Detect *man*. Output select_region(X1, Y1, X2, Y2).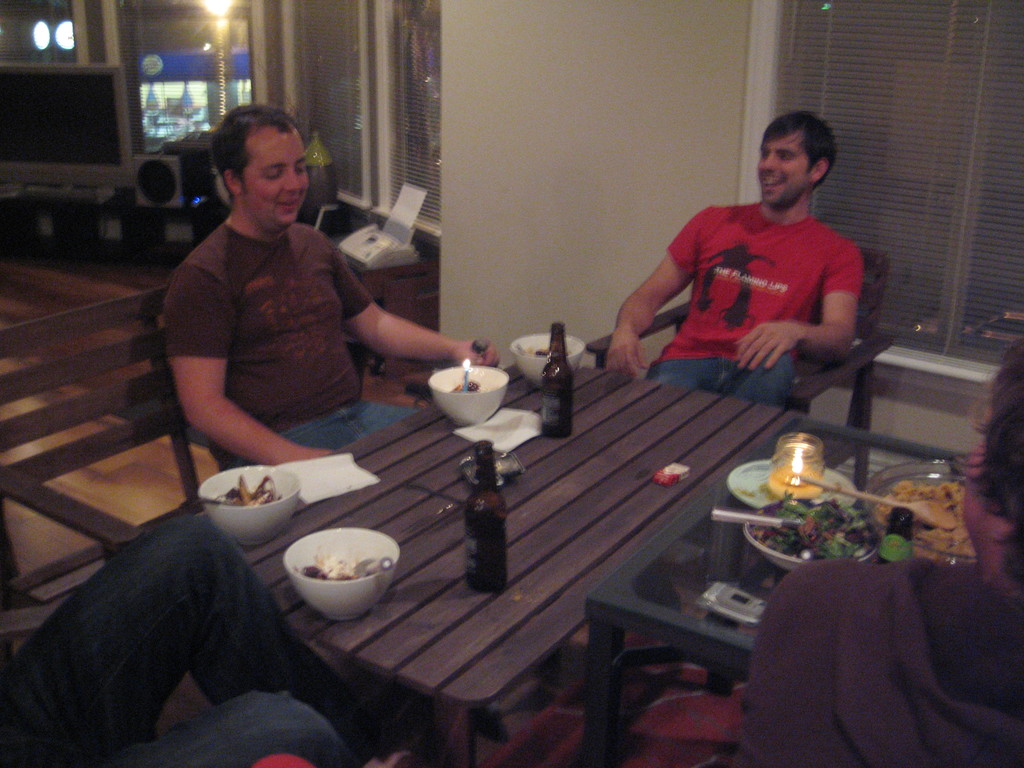
select_region(594, 116, 900, 423).
